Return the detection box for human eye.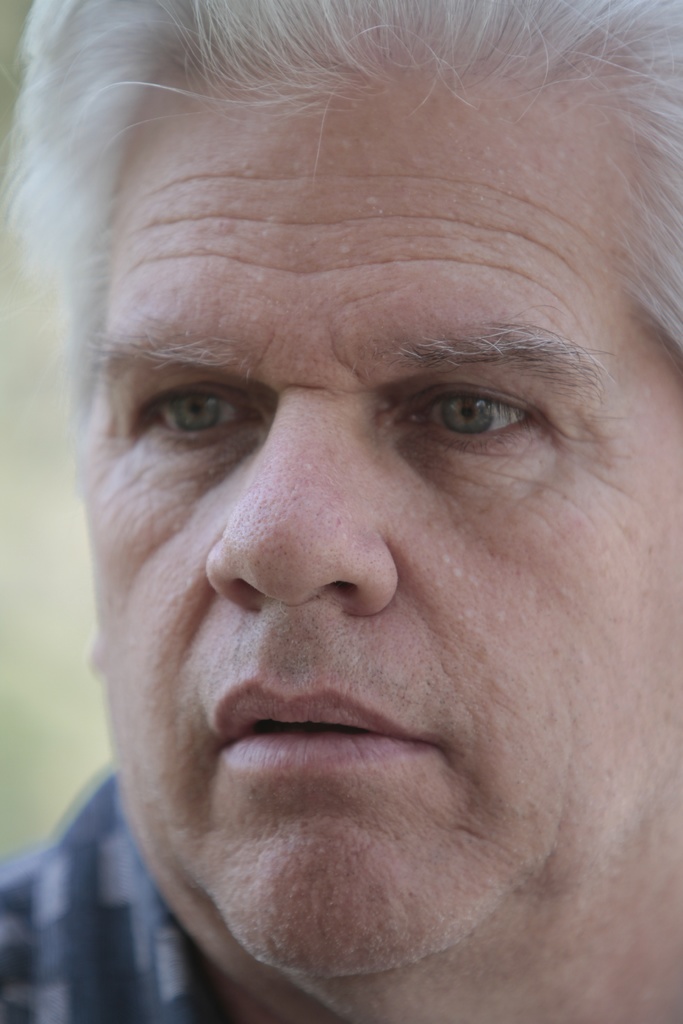
Rect(128, 384, 265, 454).
